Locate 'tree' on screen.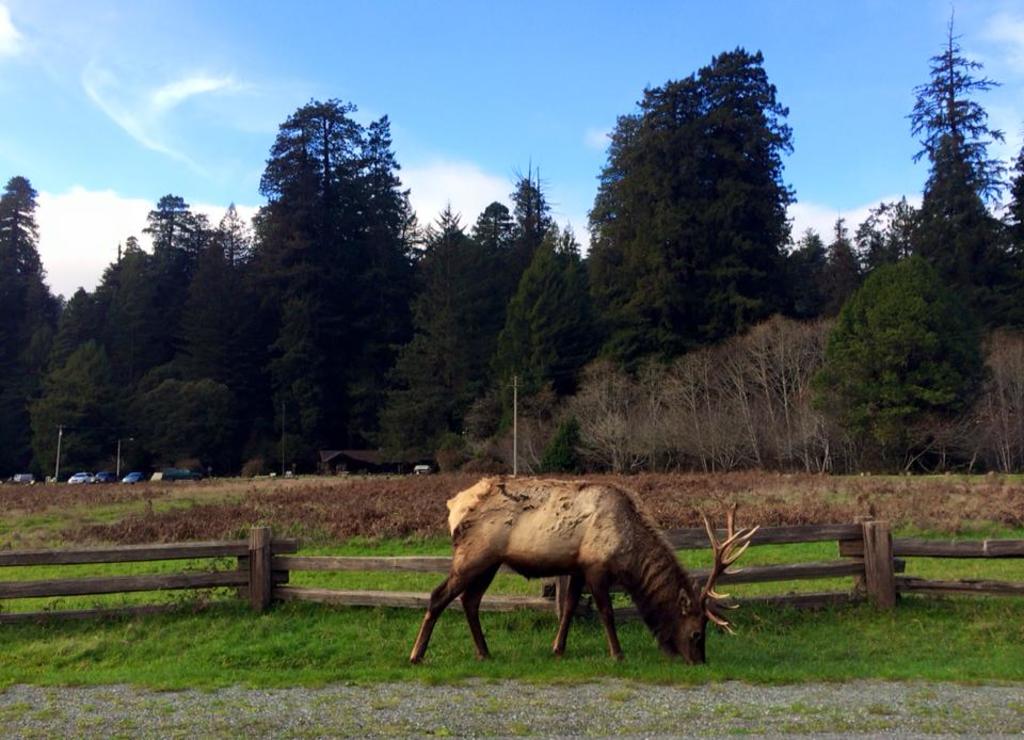
On screen at [891, 1, 1012, 317].
